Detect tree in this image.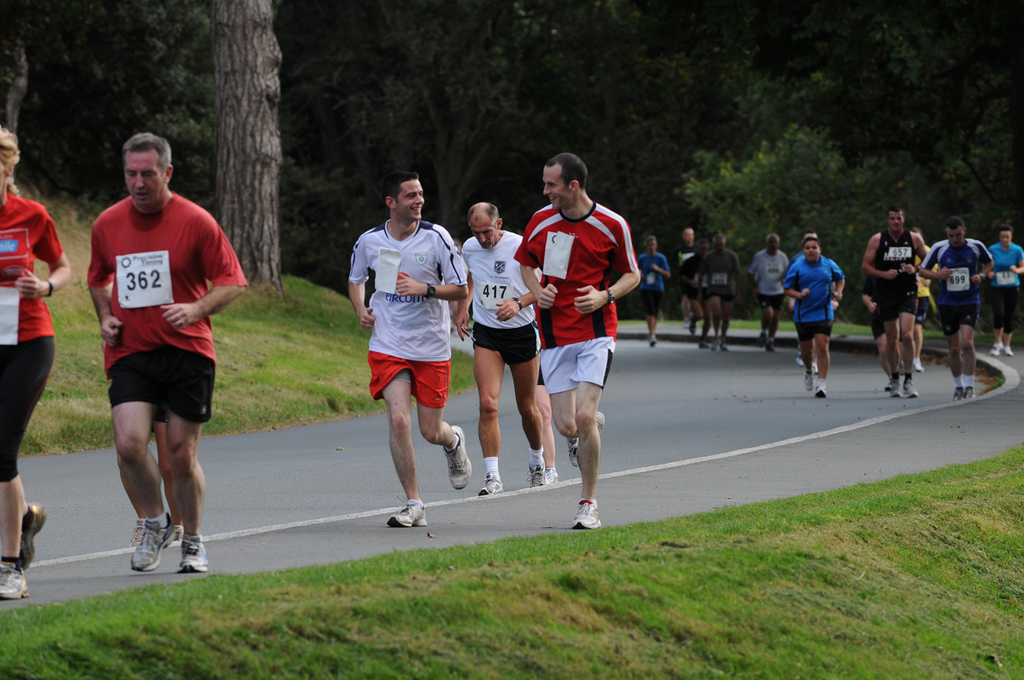
Detection: (left=329, top=0, right=547, bottom=242).
